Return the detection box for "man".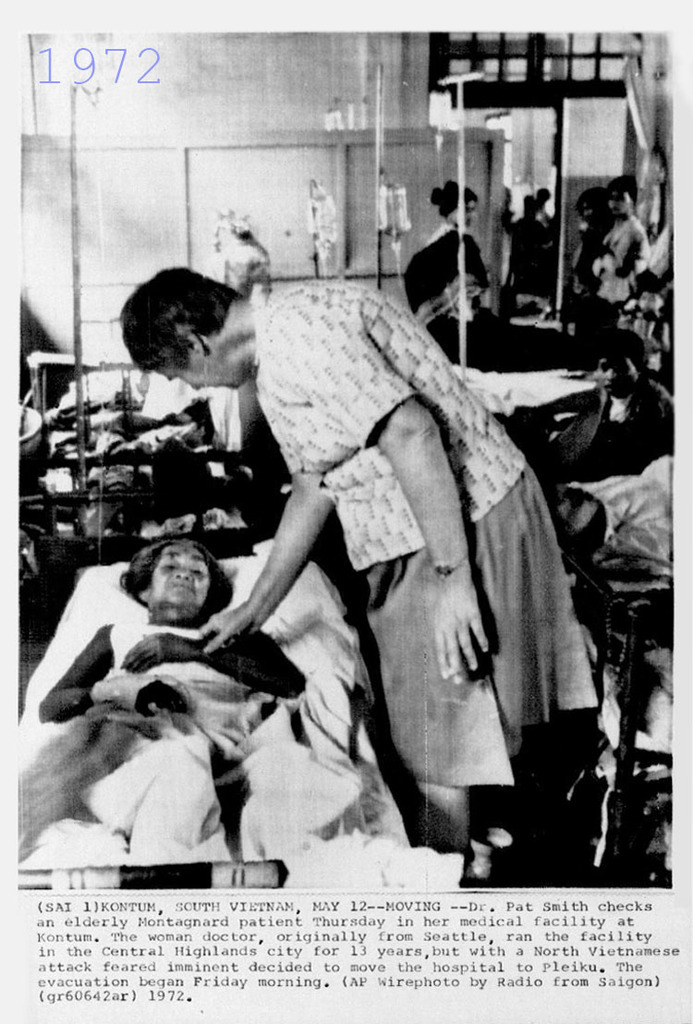
crop(580, 174, 655, 326).
